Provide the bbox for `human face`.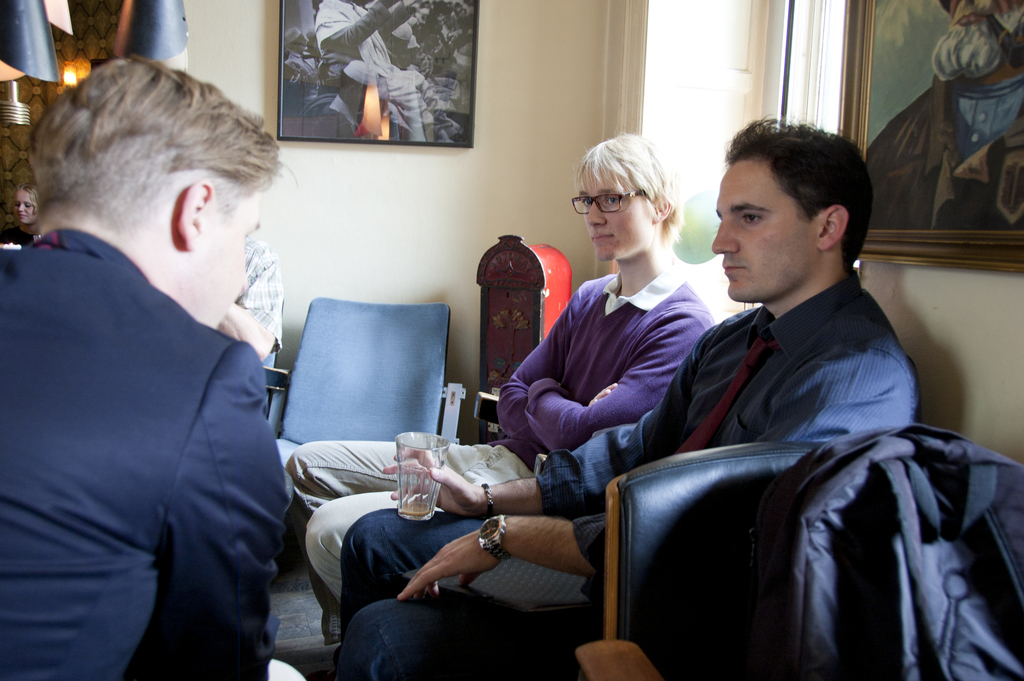
box(579, 166, 657, 262).
